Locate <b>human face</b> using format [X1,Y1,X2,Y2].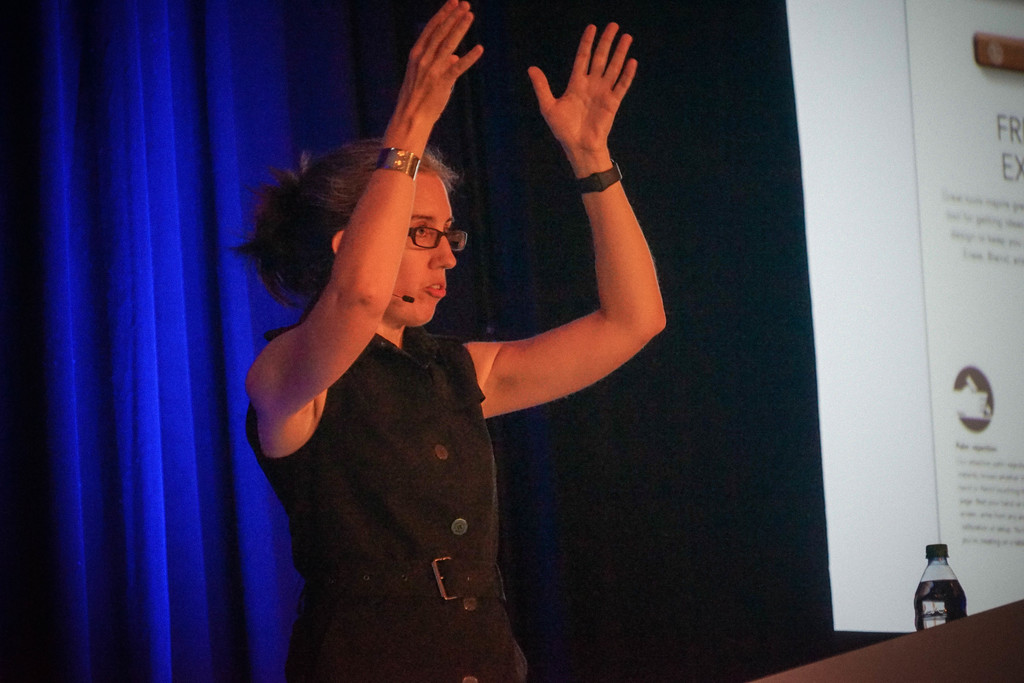
[382,168,461,331].
